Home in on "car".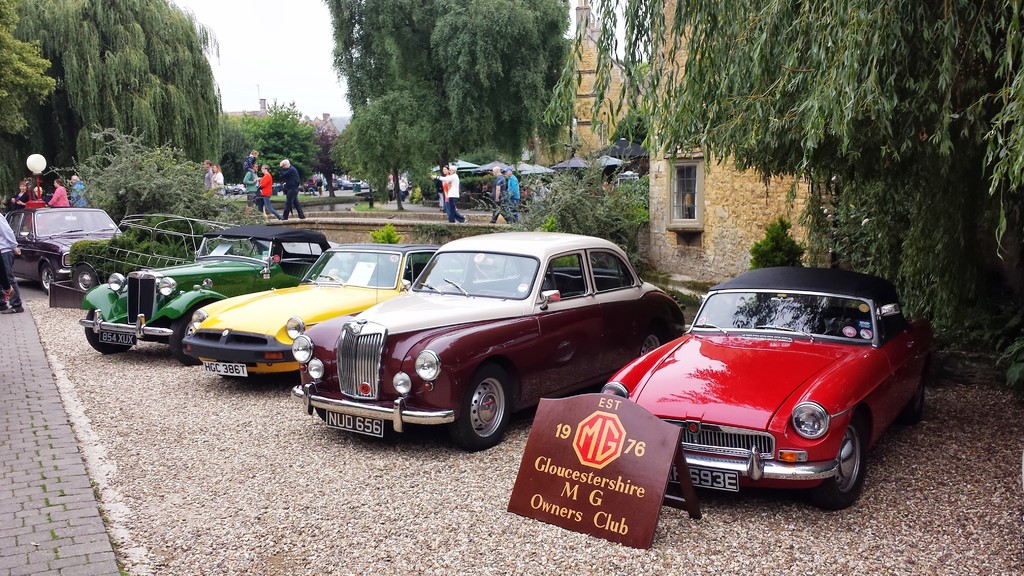
Homed in at pyautogui.locateOnScreen(80, 224, 329, 351).
